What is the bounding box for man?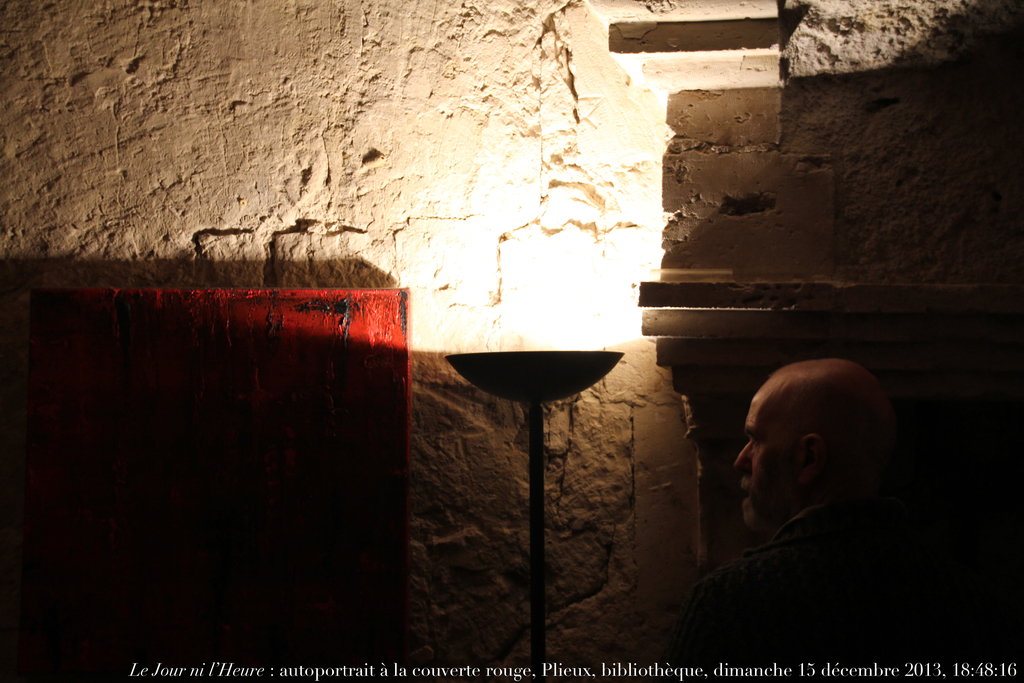
673, 348, 966, 673.
